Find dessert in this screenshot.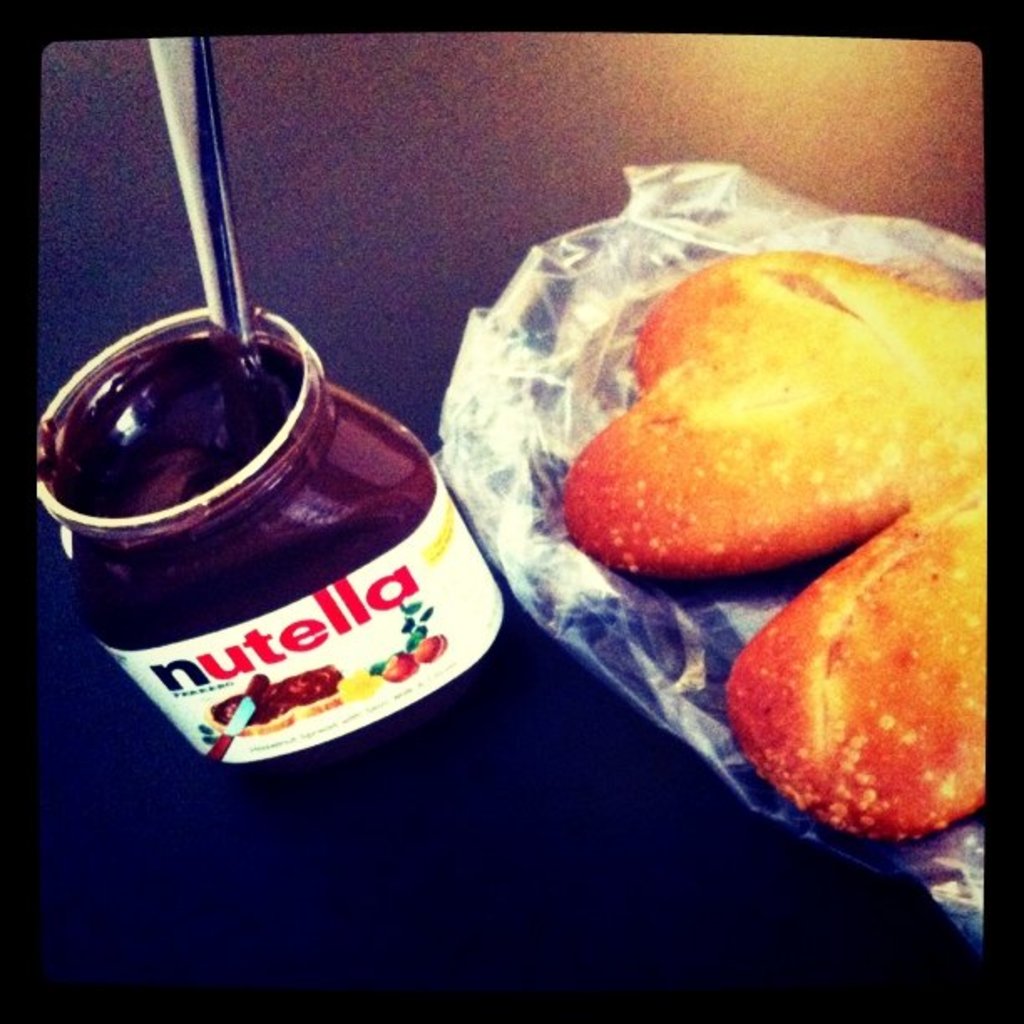
The bounding box for dessert is {"left": 561, "top": 253, "right": 986, "bottom": 835}.
